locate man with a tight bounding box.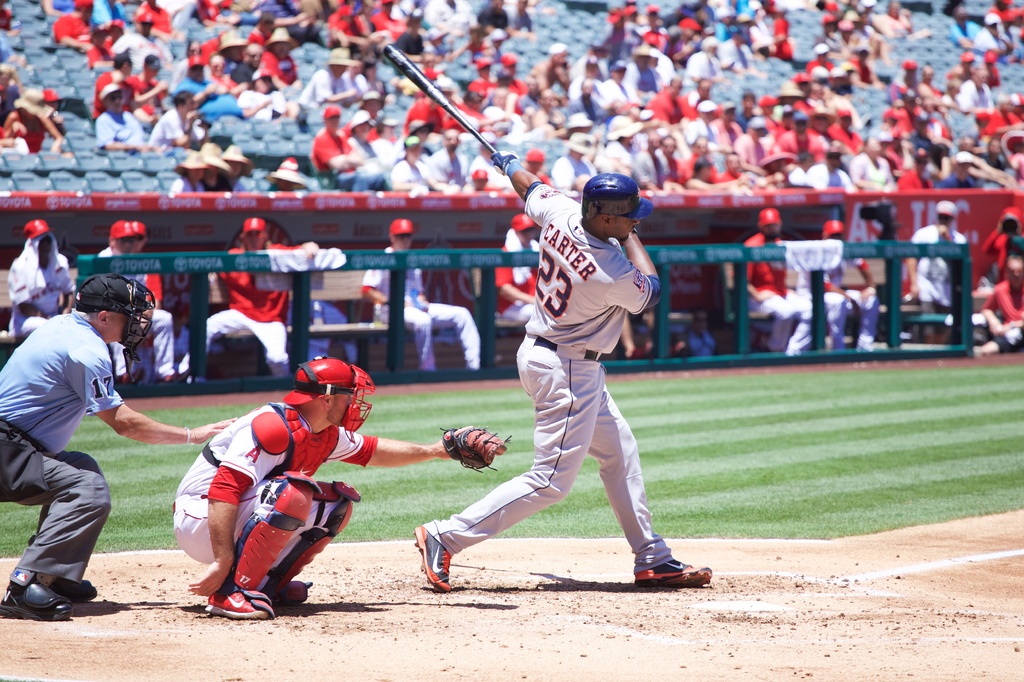
BBox(81, 216, 196, 390).
